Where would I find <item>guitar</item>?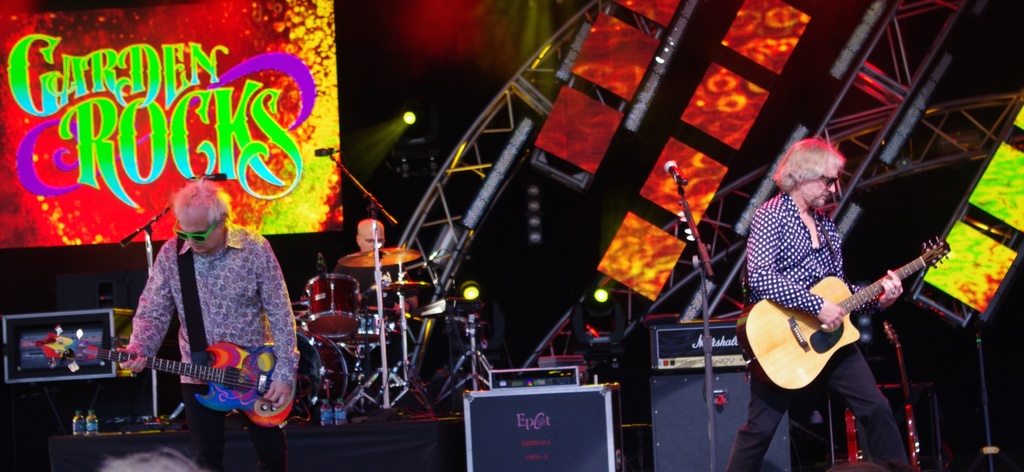
At {"left": 729, "top": 237, "right": 952, "bottom": 401}.
